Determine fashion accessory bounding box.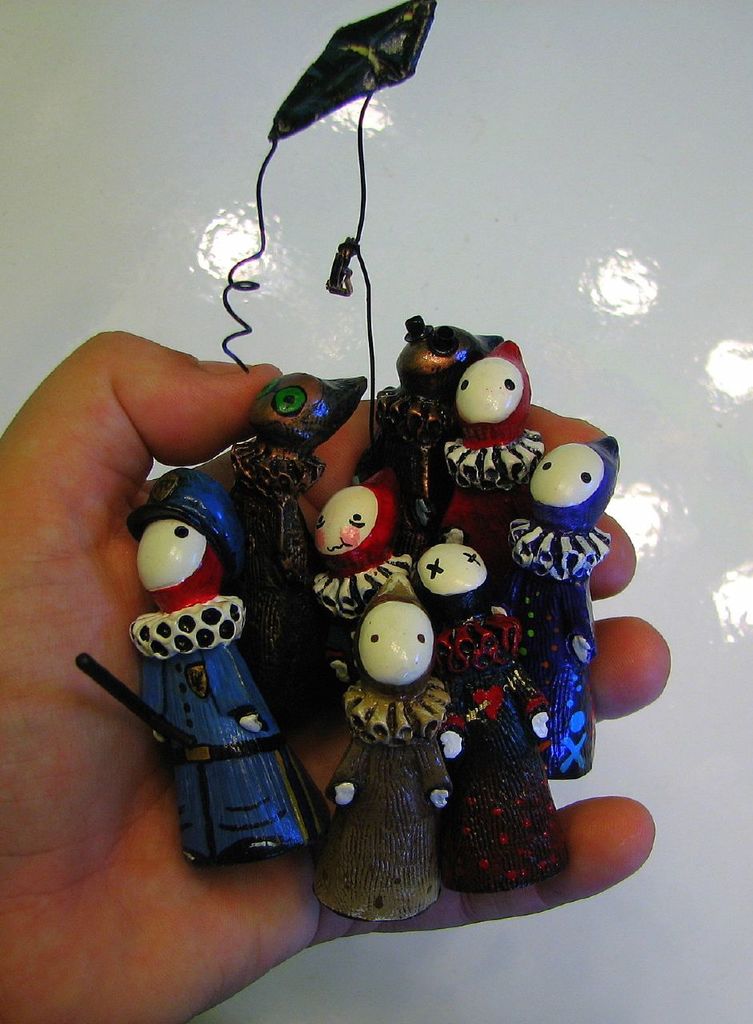
Determined: <bbox>174, 741, 279, 758</bbox>.
